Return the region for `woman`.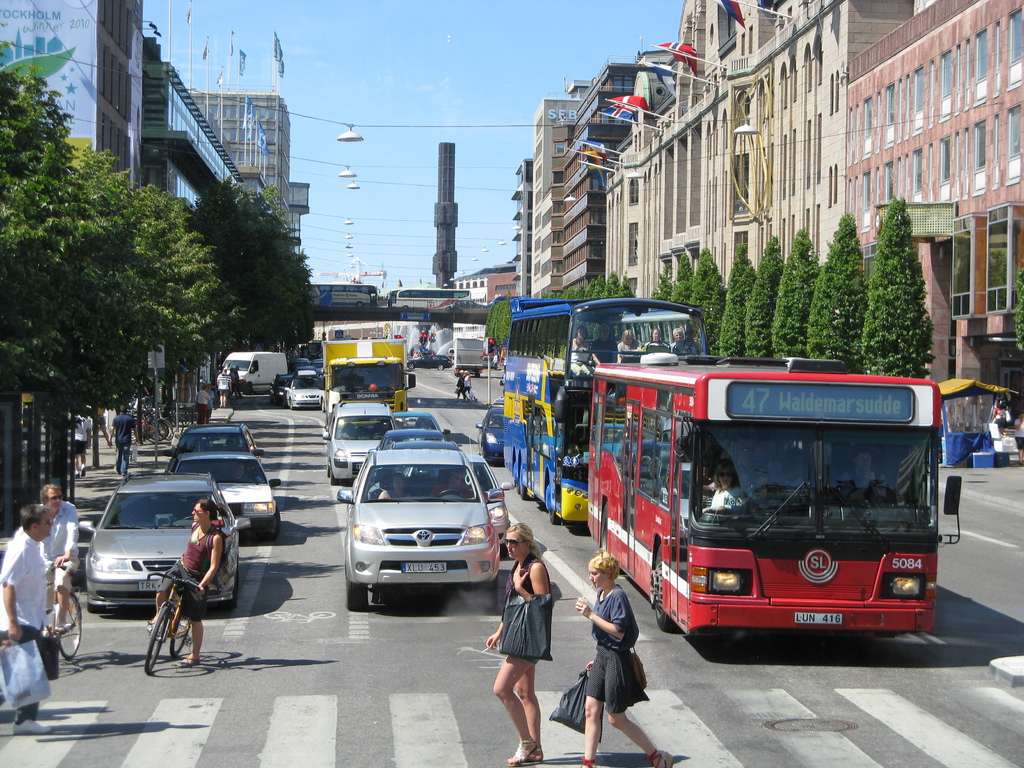
BBox(648, 329, 669, 348).
